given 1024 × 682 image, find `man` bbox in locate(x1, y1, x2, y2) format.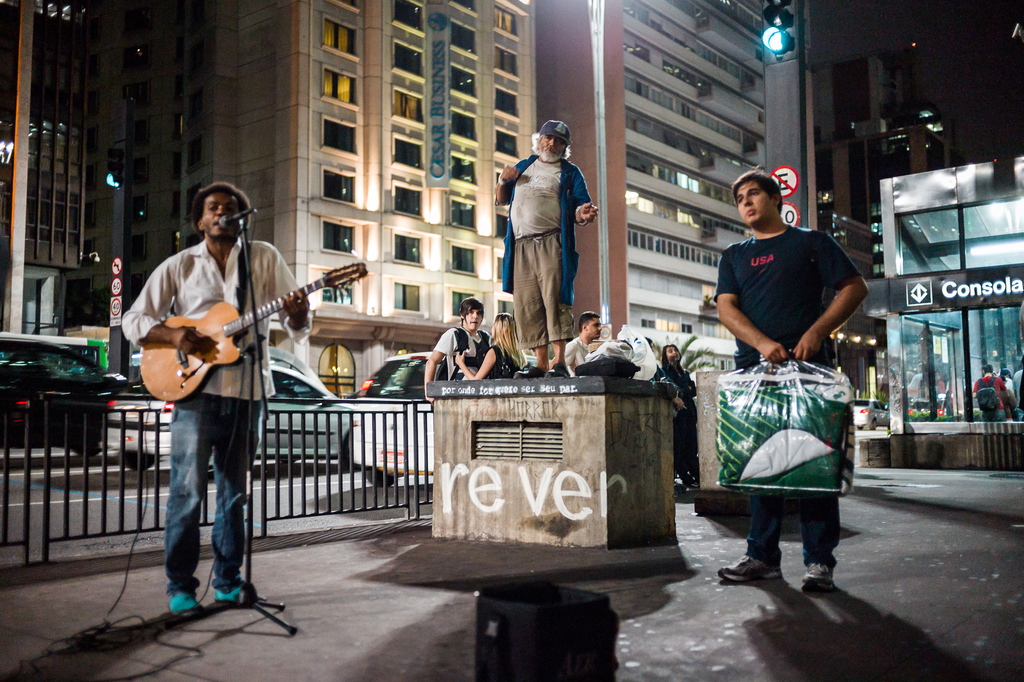
locate(972, 363, 1009, 427).
